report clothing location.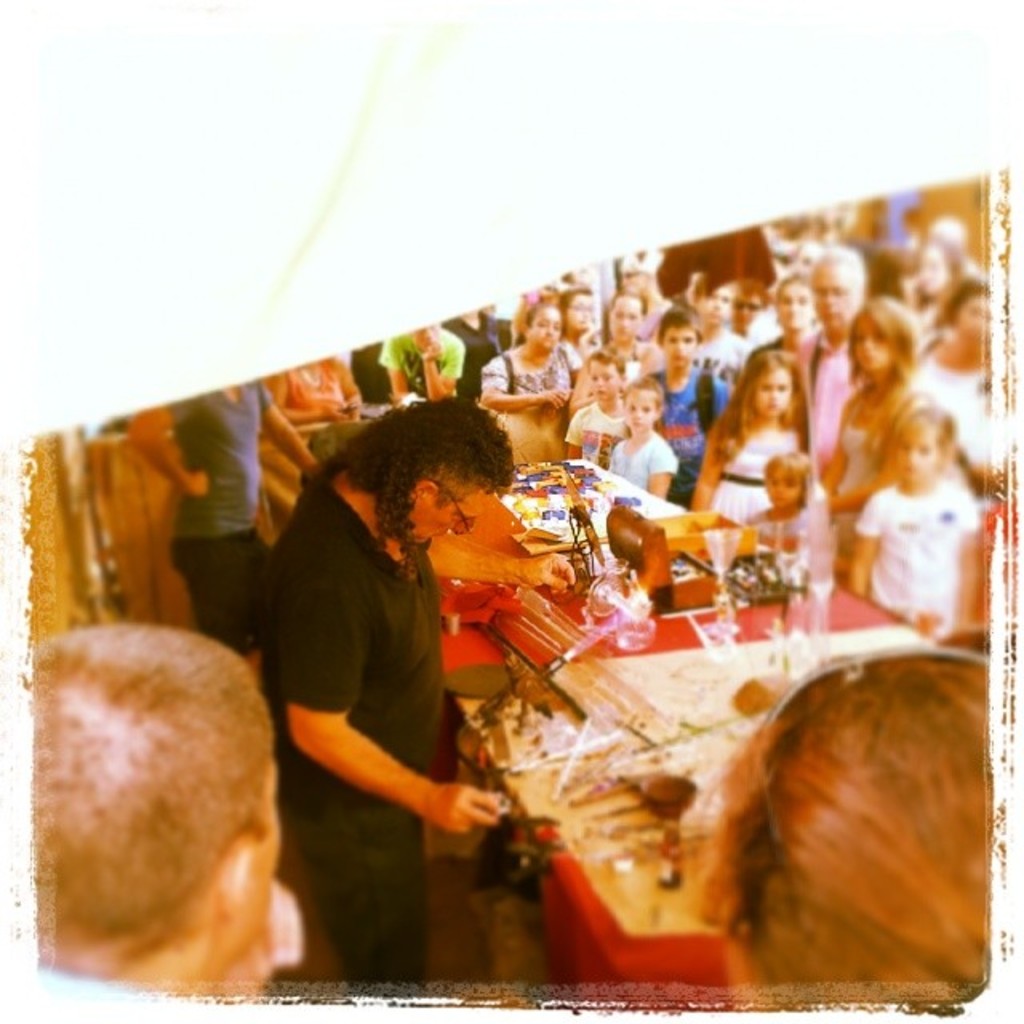
Report: crop(269, 344, 365, 419).
